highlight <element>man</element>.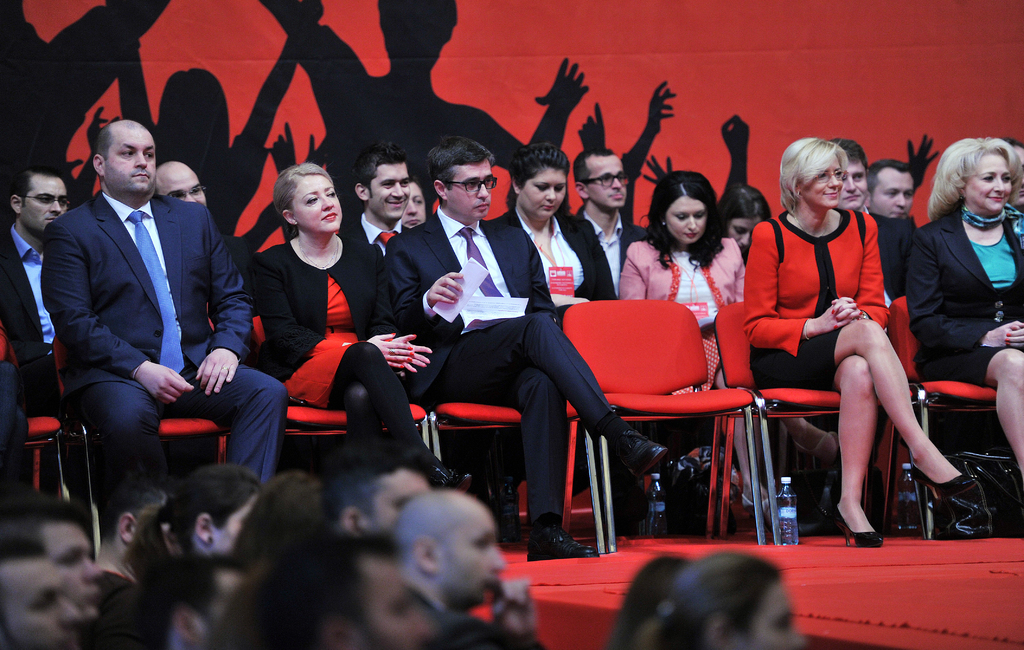
Highlighted region: [left=0, top=159, right=108, bottom=551].
